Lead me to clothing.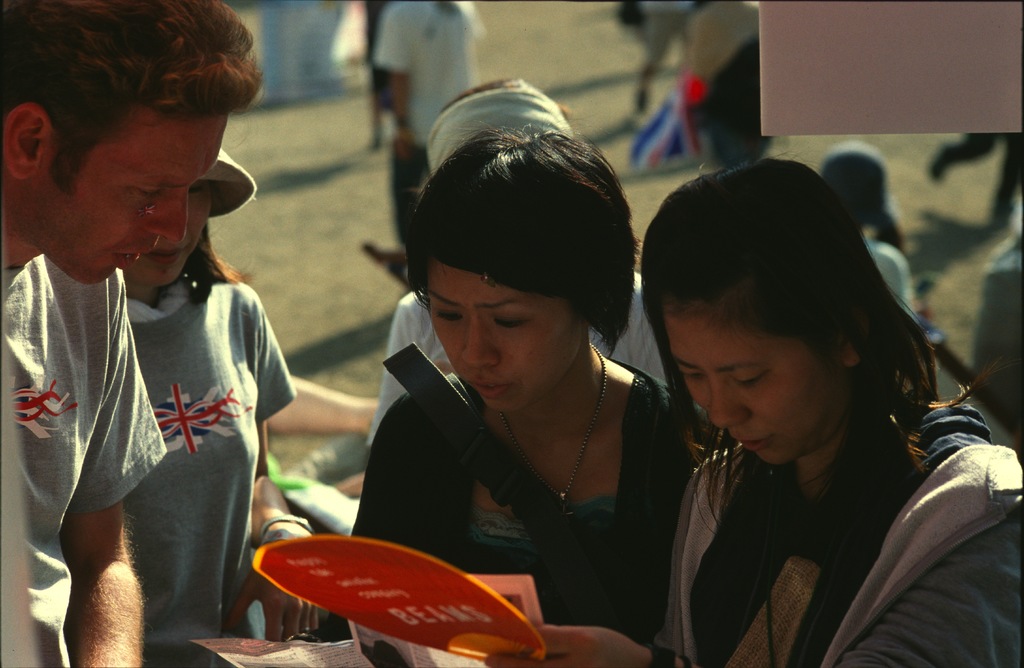
Lead to <bbox>113, 271, 301, 662</bbox>.
